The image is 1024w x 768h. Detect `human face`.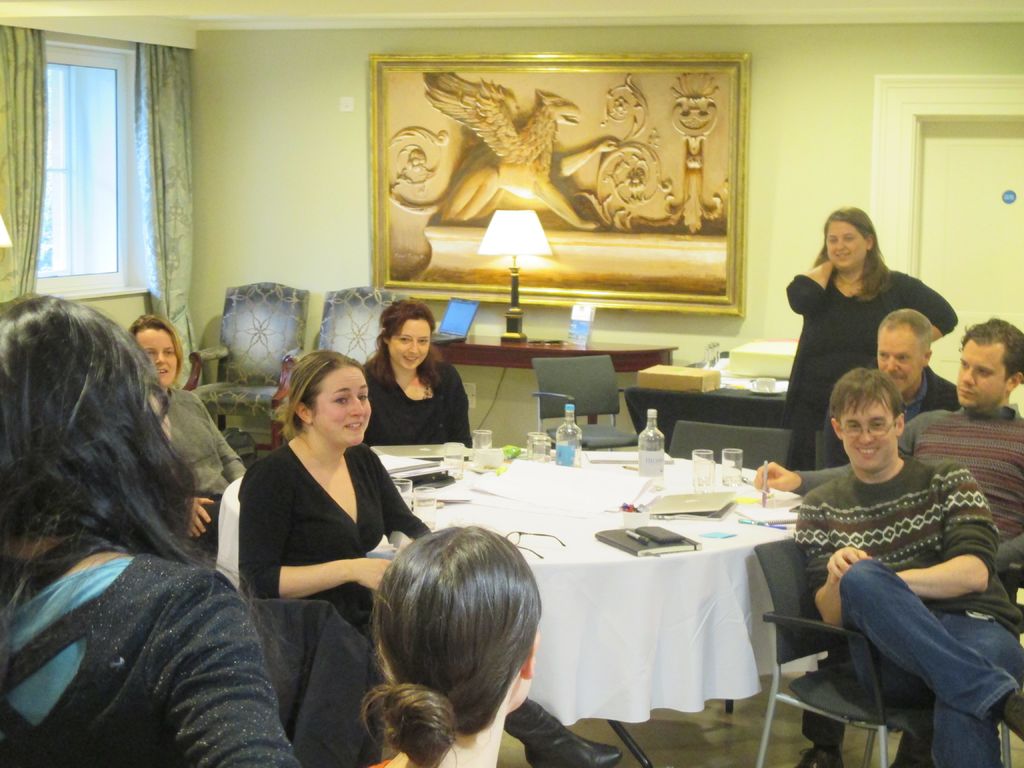
Detection: [x1=140, y1=330, x2=177, y2=387].
